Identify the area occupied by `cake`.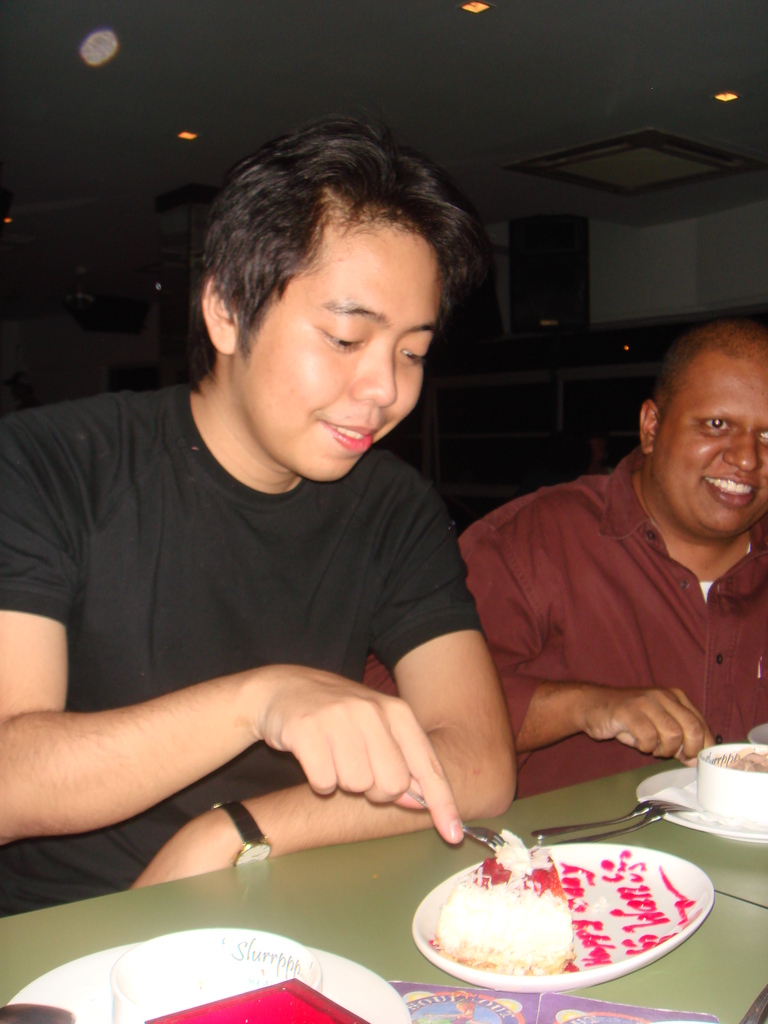
Area: (436,829,576,975).
